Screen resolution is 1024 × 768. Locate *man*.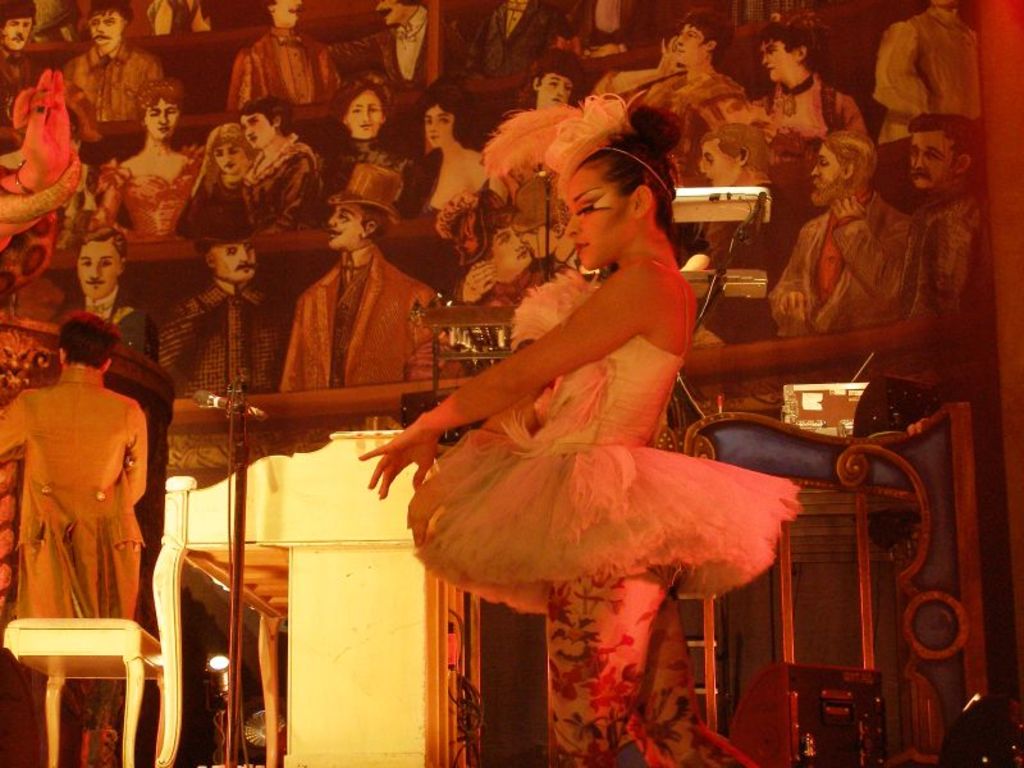
l=154, t=191, r=298, b=392.
